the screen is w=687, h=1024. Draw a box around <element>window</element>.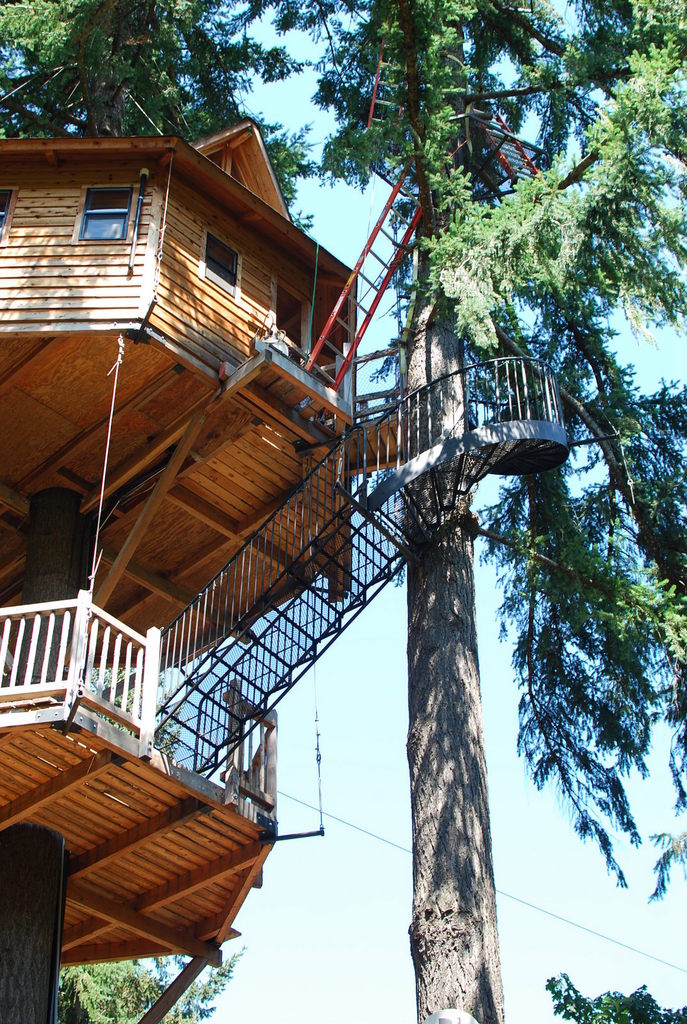
<box>72,186,131,236</box>.
